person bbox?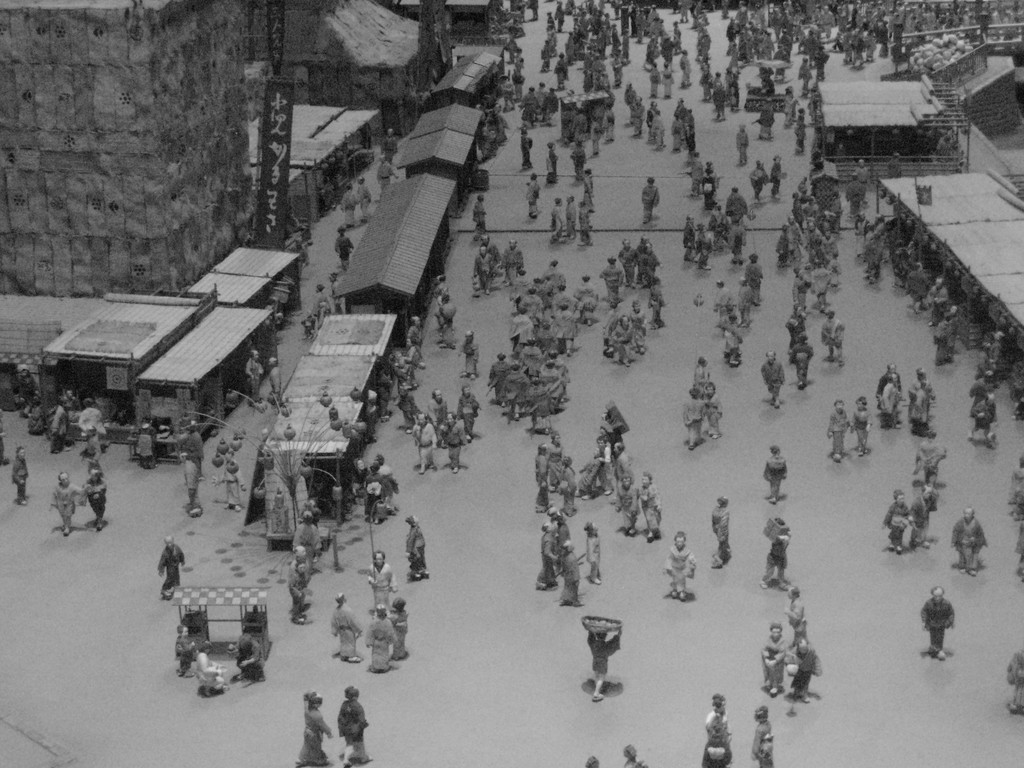
detection(850, 397, 872, 456)
